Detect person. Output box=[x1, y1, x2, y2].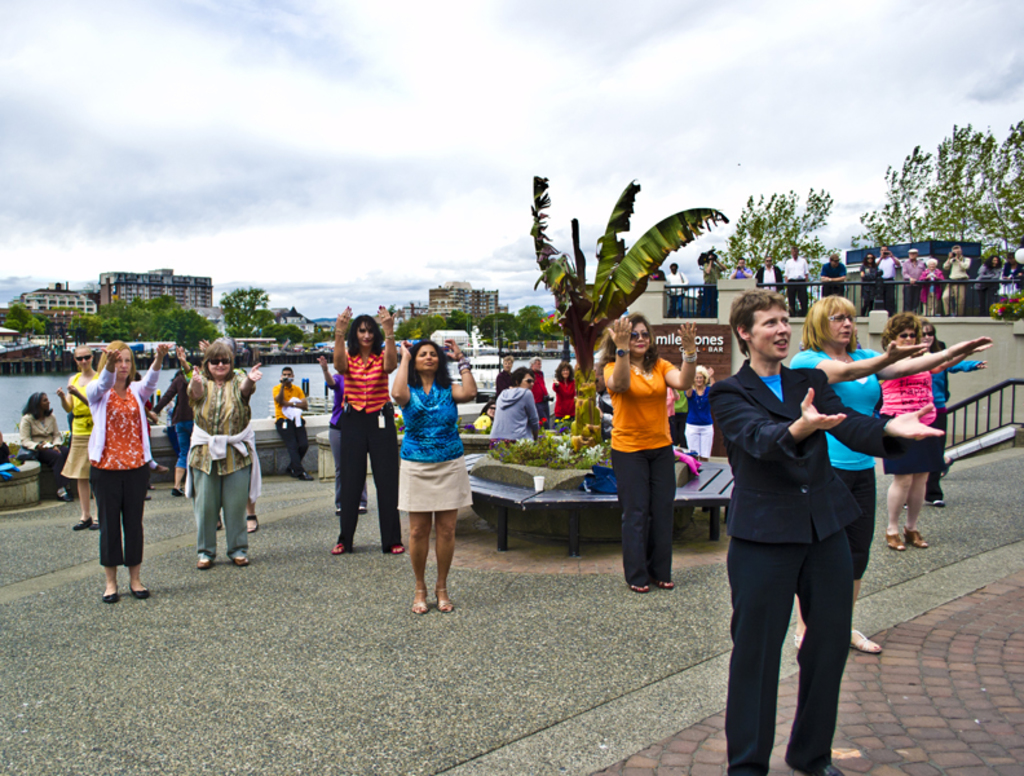
box=[971, 246, 1011, 313].
